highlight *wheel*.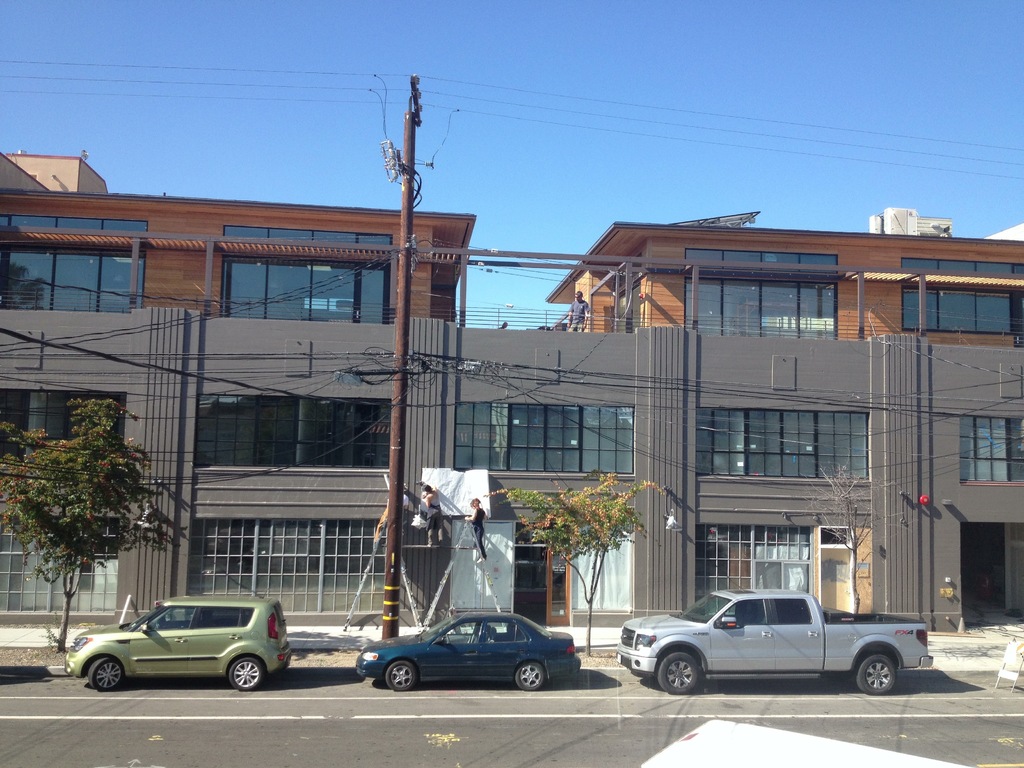
Highlighted region: box=[856, 656, 895, 697].
